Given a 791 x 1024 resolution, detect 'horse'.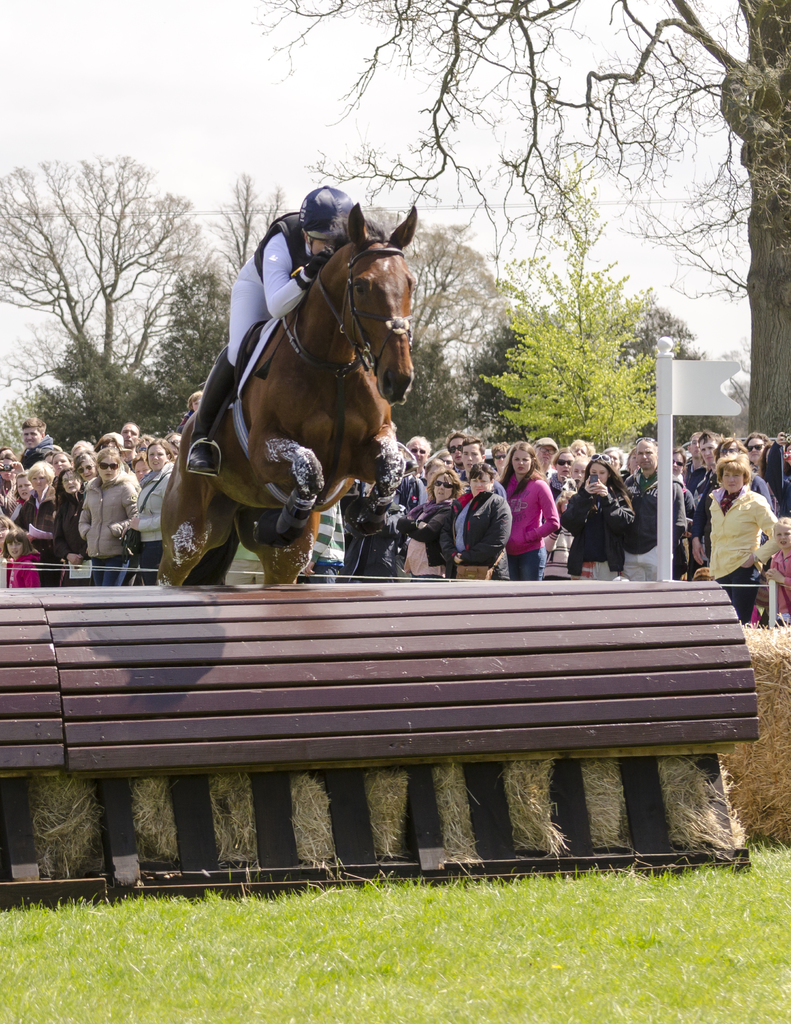
(left=153, top=195, right=419, bottom=586).
